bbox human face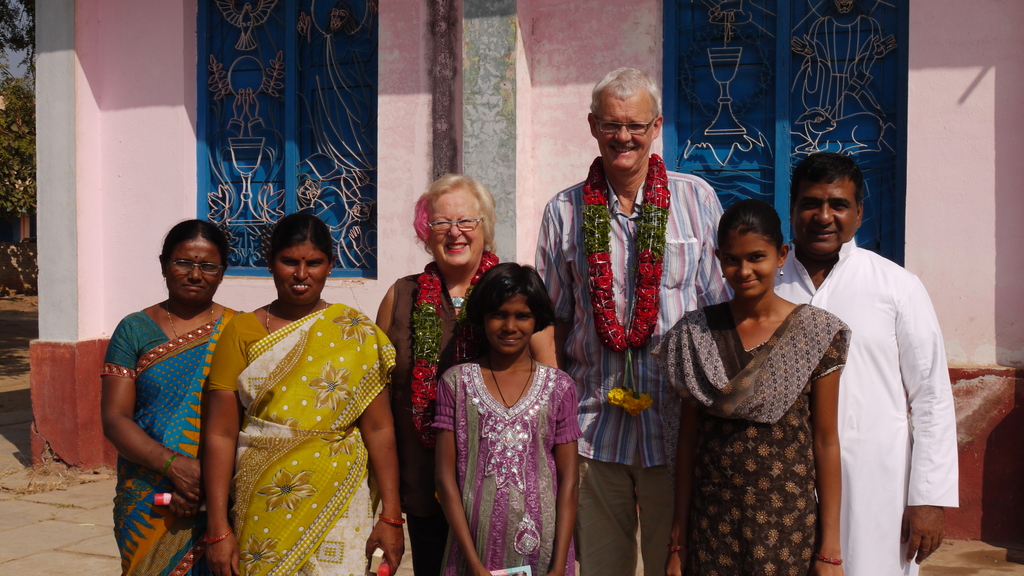
x1=723 y1=235 x2=776 y2=301
